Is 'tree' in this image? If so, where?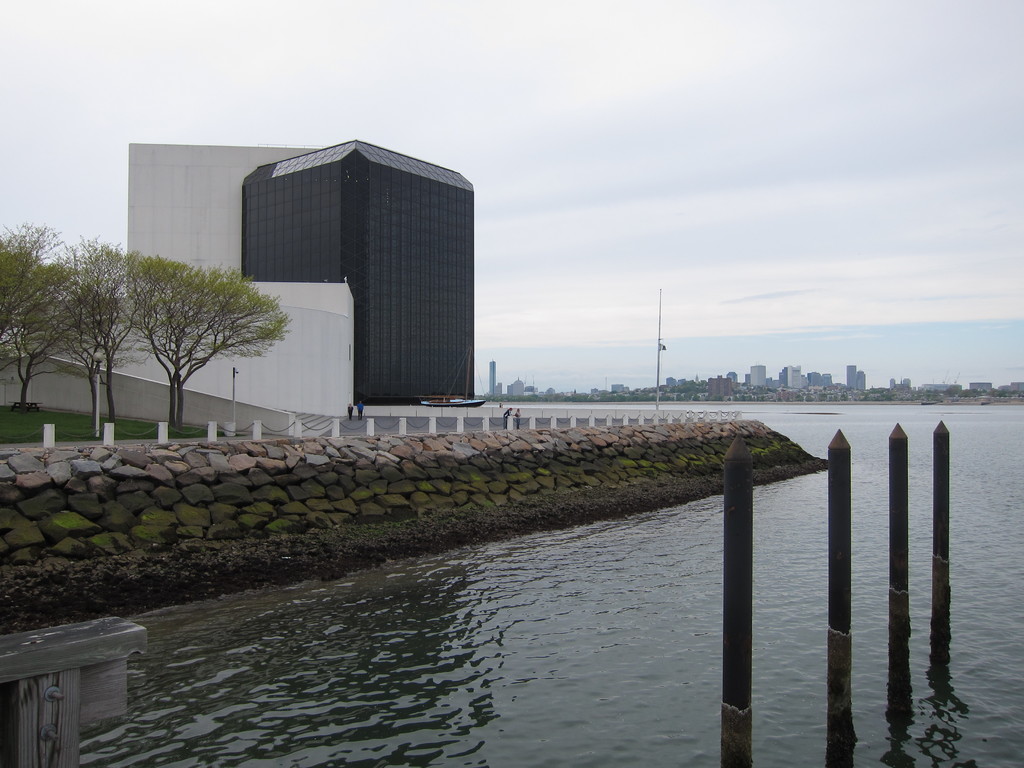
Yes, at box(29, 233, 159, 433).
